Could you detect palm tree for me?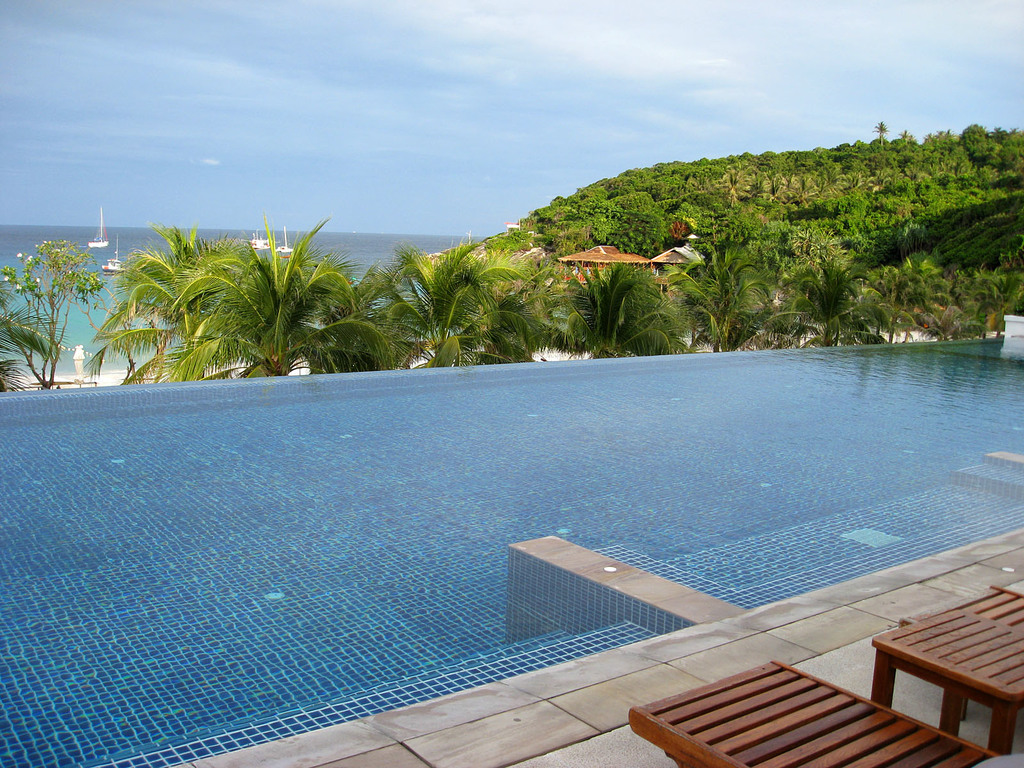
Detection result: 500 256 584 369.
